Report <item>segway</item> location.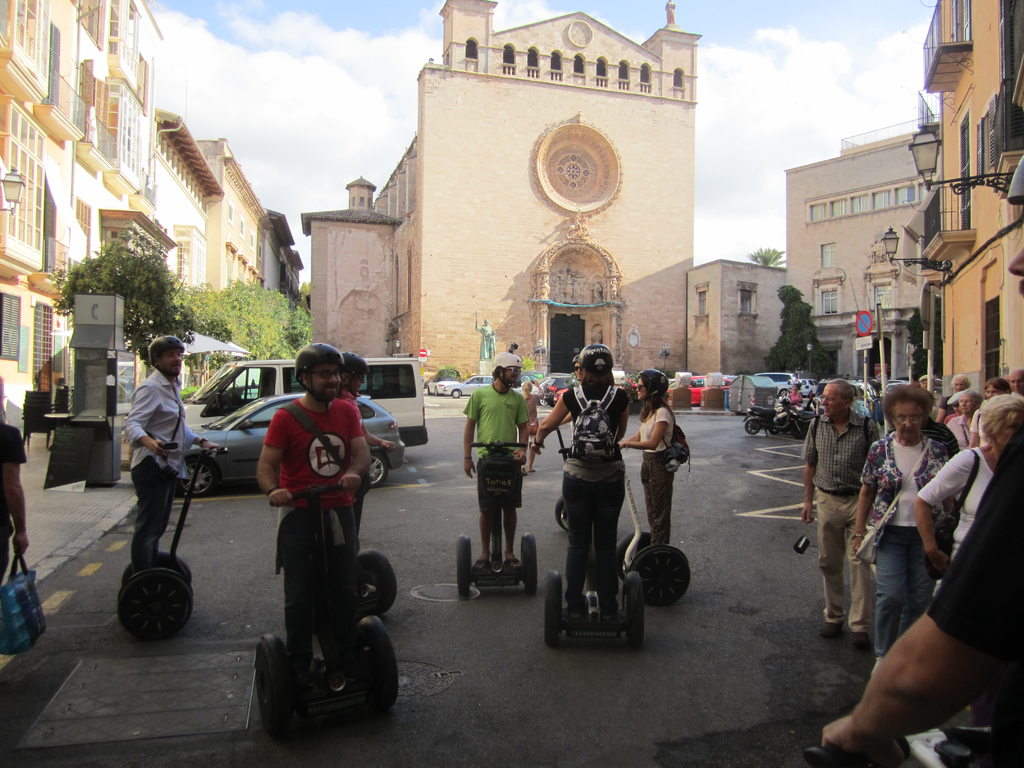
Report: locate(454, 440, 543, 604).
